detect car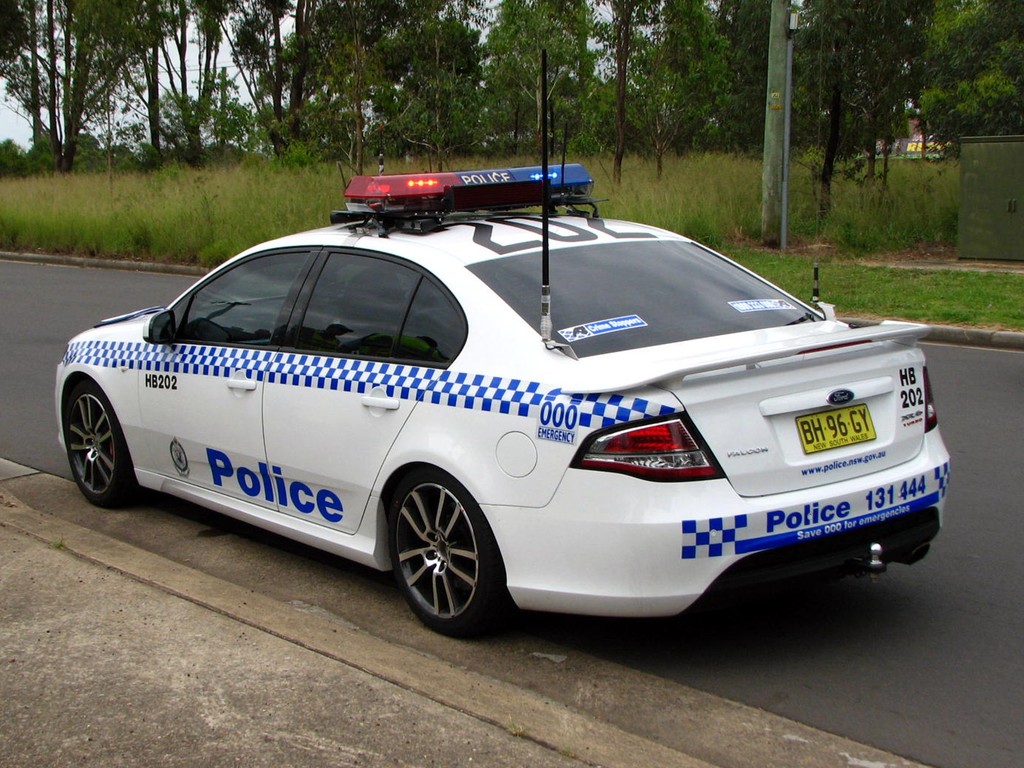
locate(58, 47, 956, 648)
